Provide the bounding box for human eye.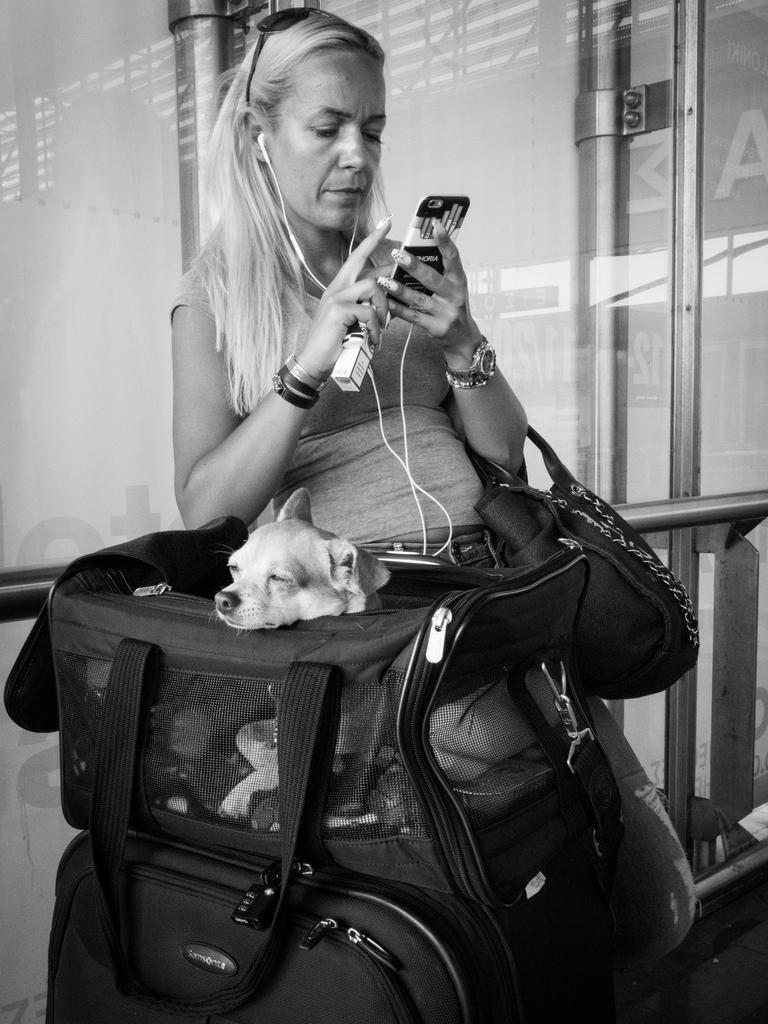
Rect(362, 125, 384, 144).
